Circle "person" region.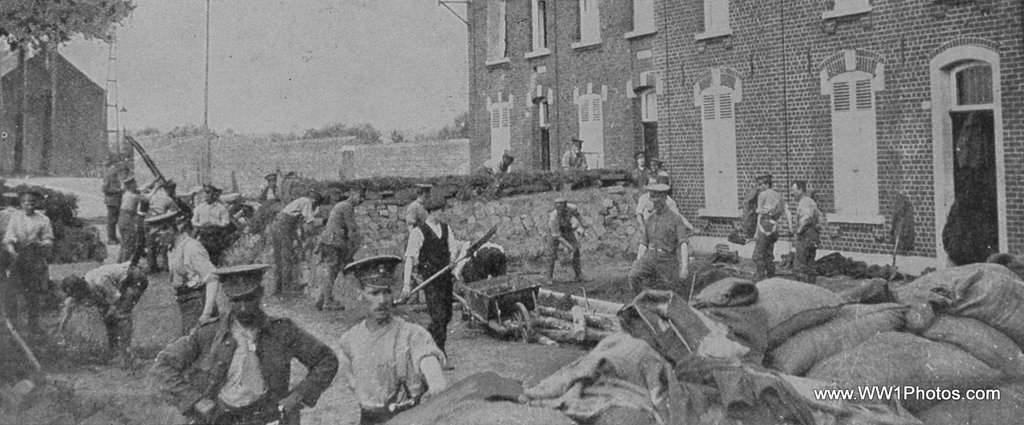
Region: {"x1": 114, "y1": 165, "x2": 155, "y2": 260}.
